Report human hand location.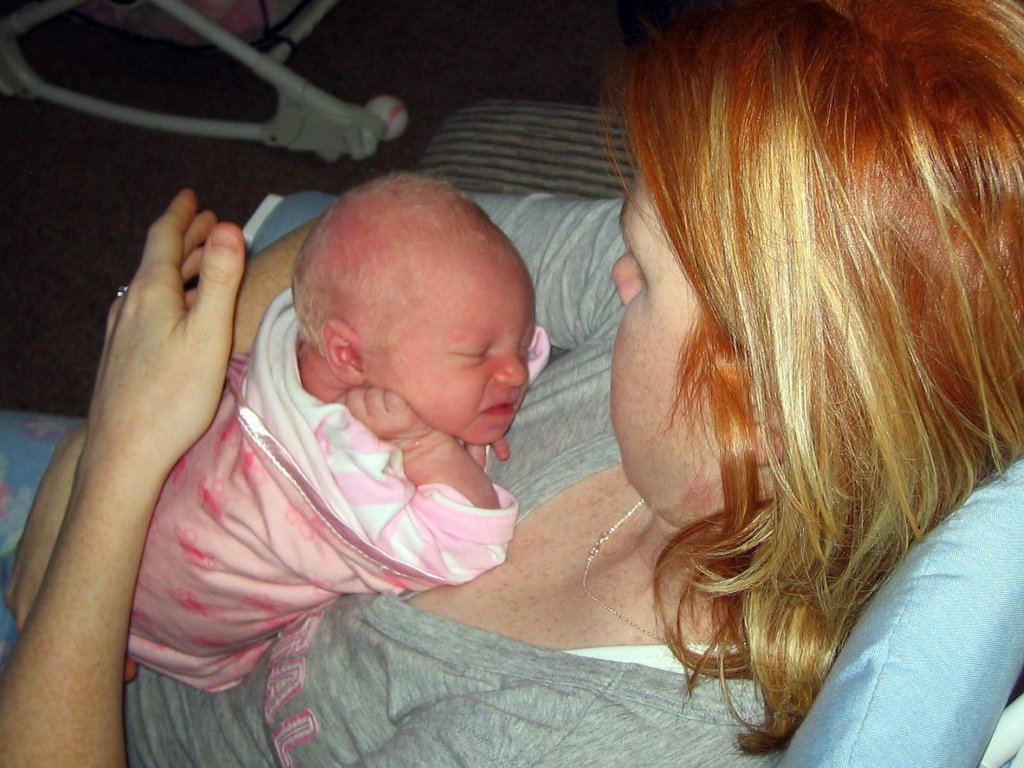
Report: crop(333, 383, 433, 450).
